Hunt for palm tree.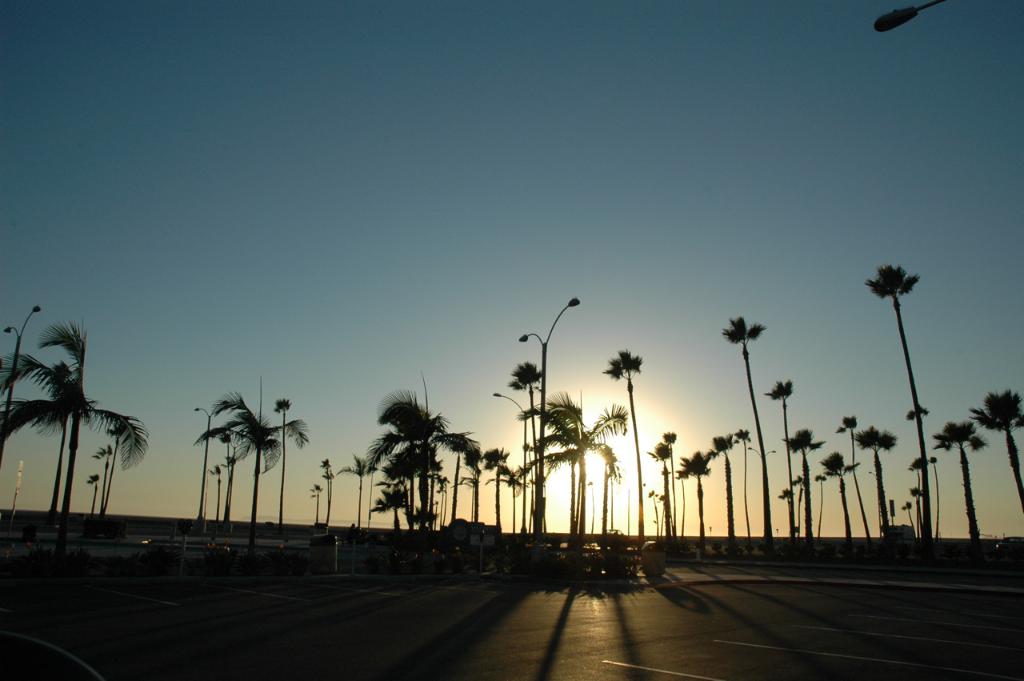
Hunted down at [836, 408, 874, 536].
